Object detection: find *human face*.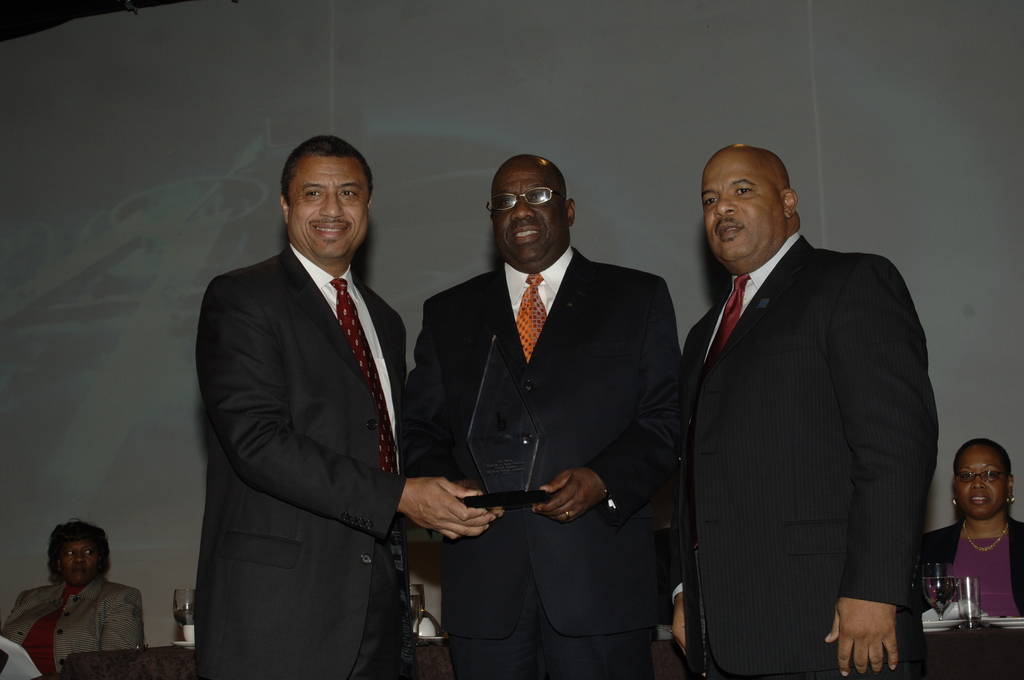
BBox(955, 449, 1010, 522).
